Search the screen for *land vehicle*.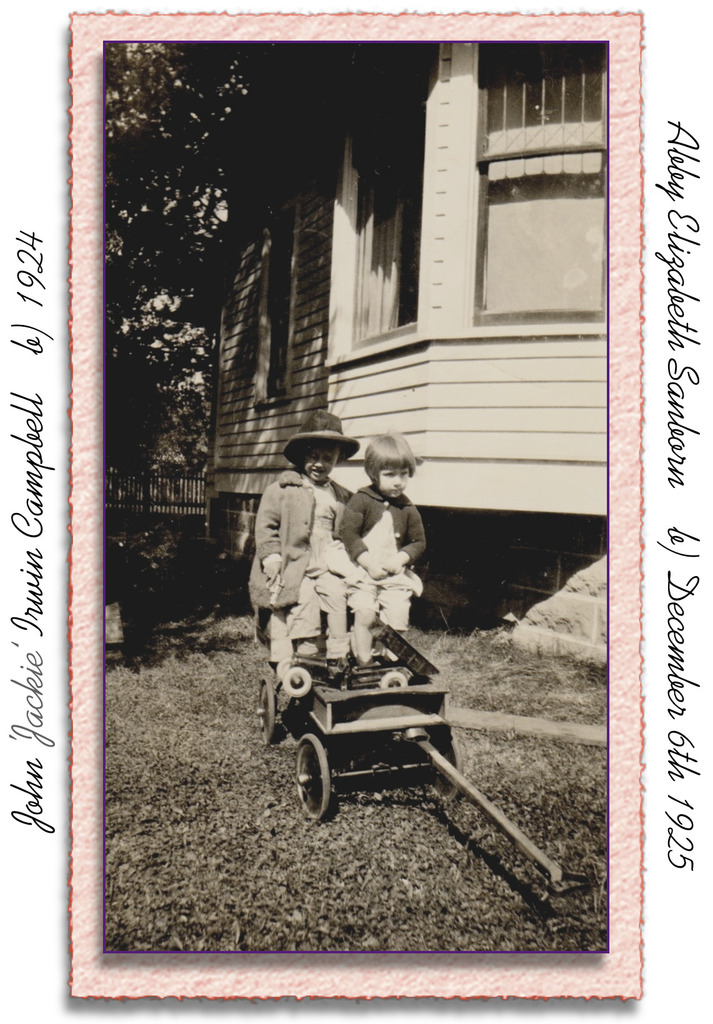
Found at [left=251, top=596, right=559, bottom=881].
